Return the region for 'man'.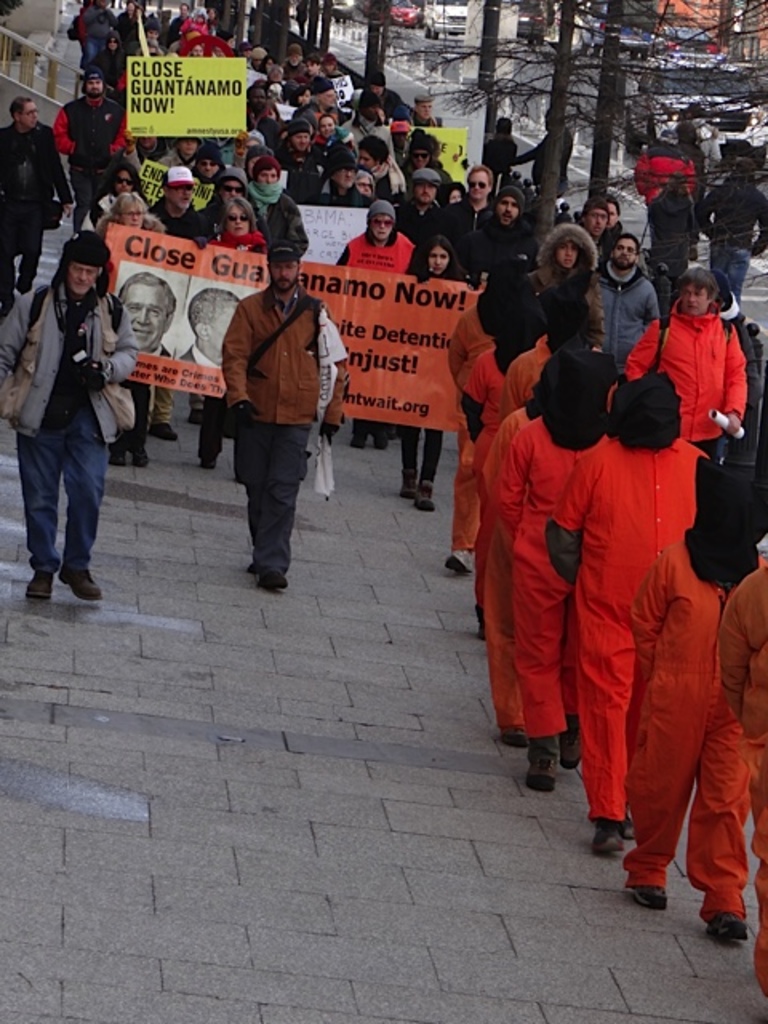
[x1=288, y1=45, x2=322, y2=78].
